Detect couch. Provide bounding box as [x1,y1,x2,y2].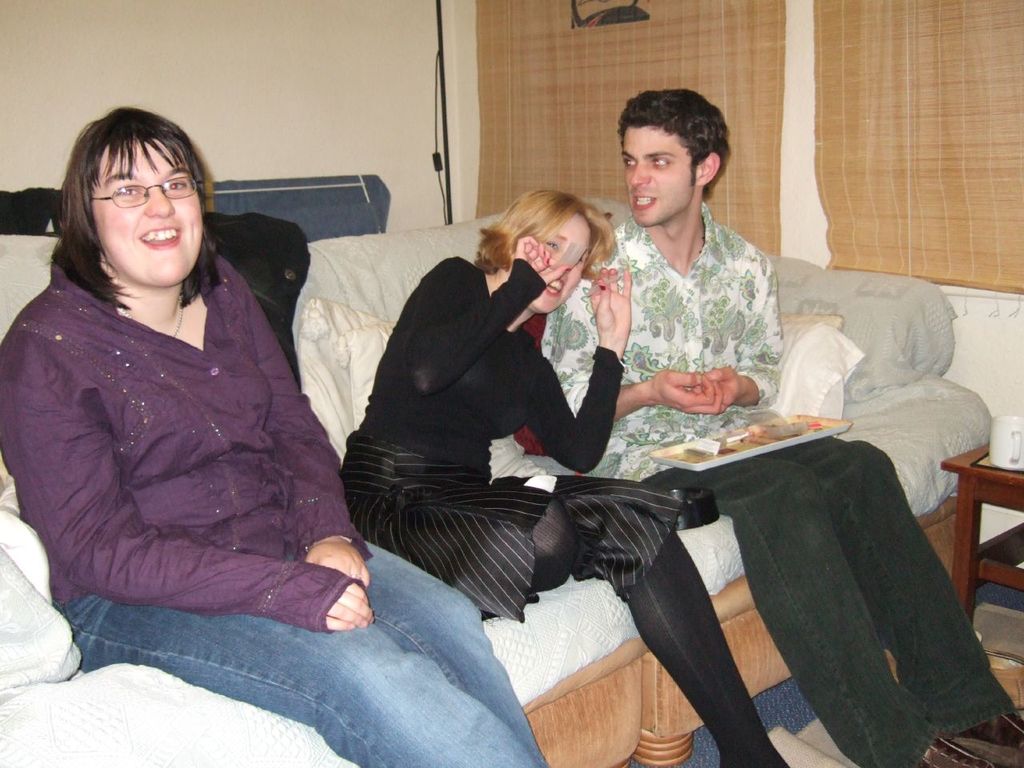
[11,186,1021,730].
